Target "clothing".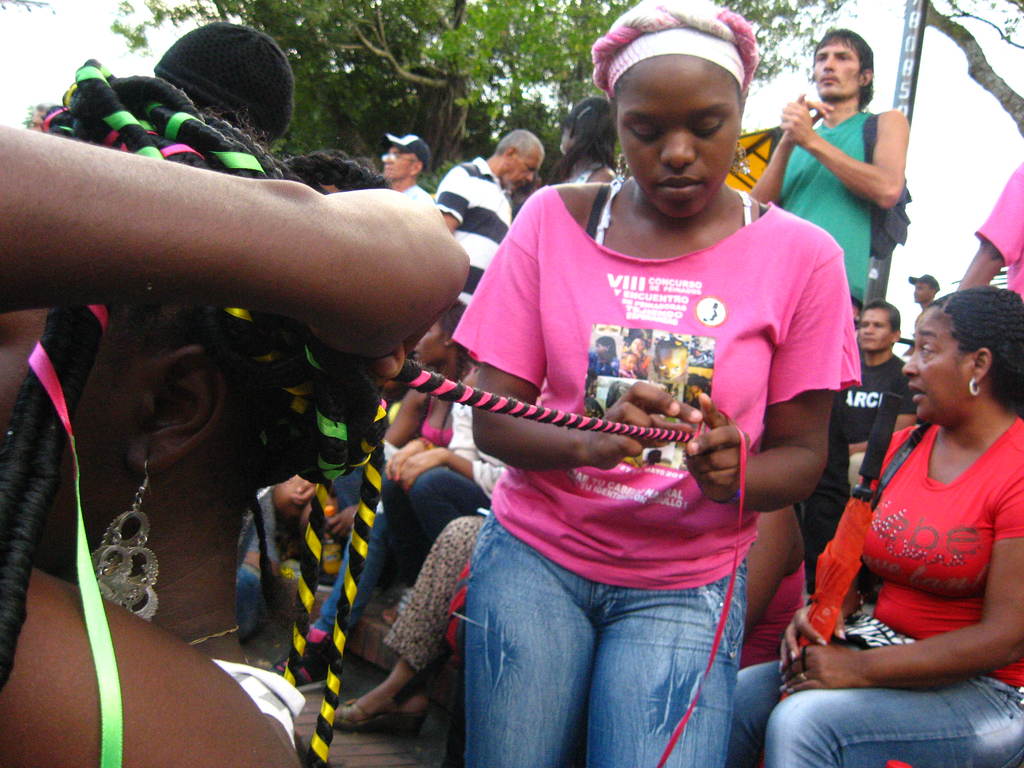
Target region: {"x1": 778, "y1": 104, "x2": 878, "y2": 307}.
